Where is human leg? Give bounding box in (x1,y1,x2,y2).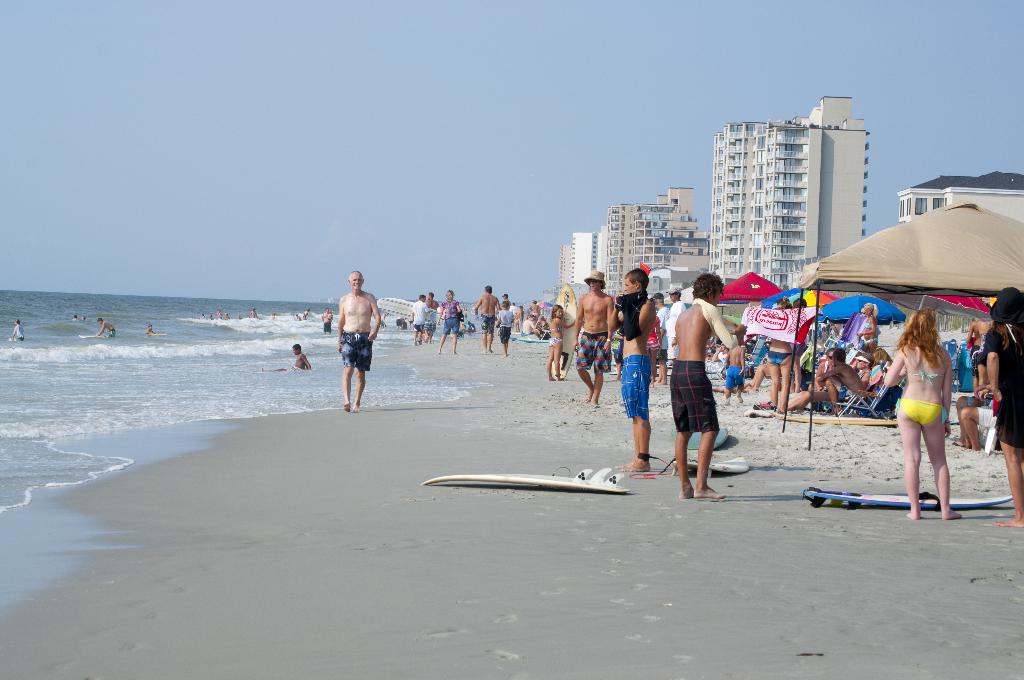
(899,406,918,520).
